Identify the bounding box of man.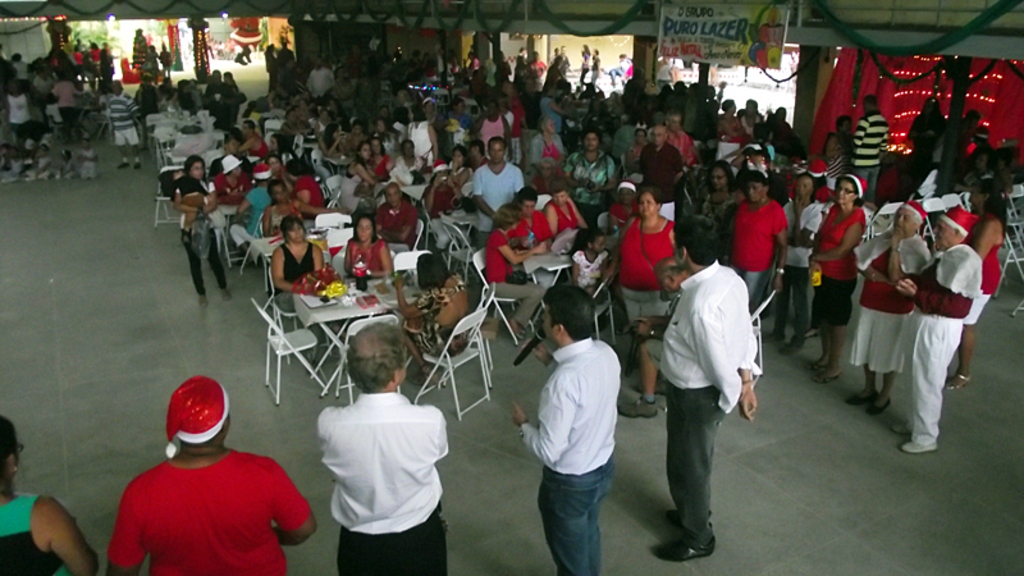
Rect(508, 282, 617, 575).
